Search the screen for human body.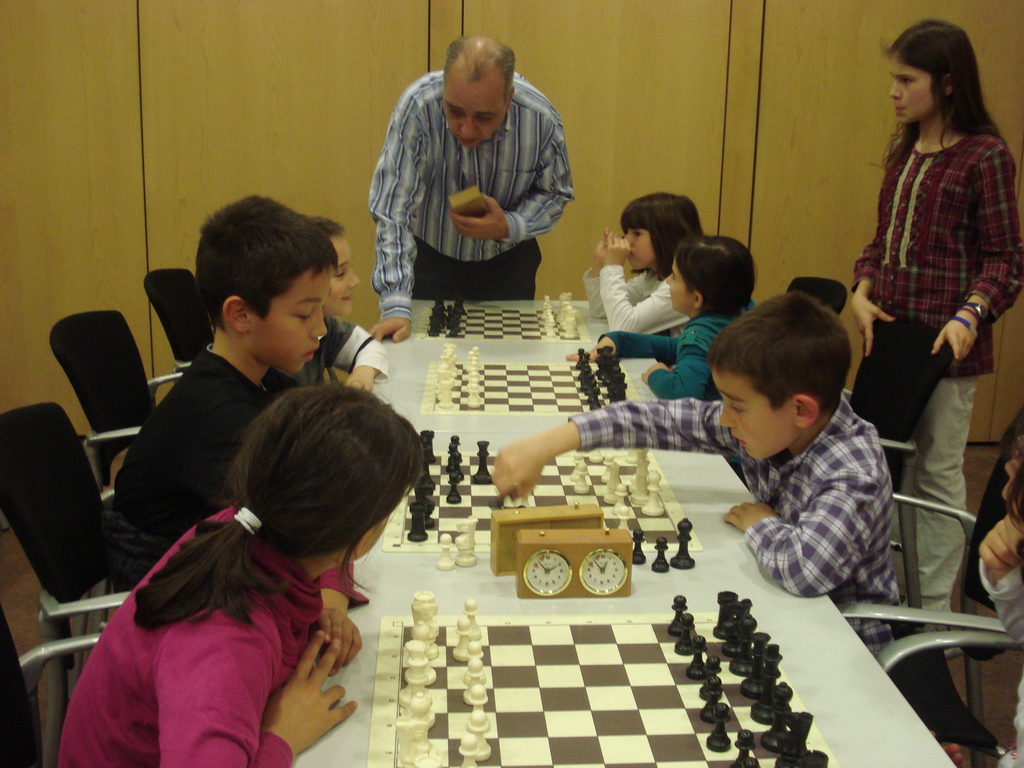
Found at bbox=(367, 29, 573, 341).
